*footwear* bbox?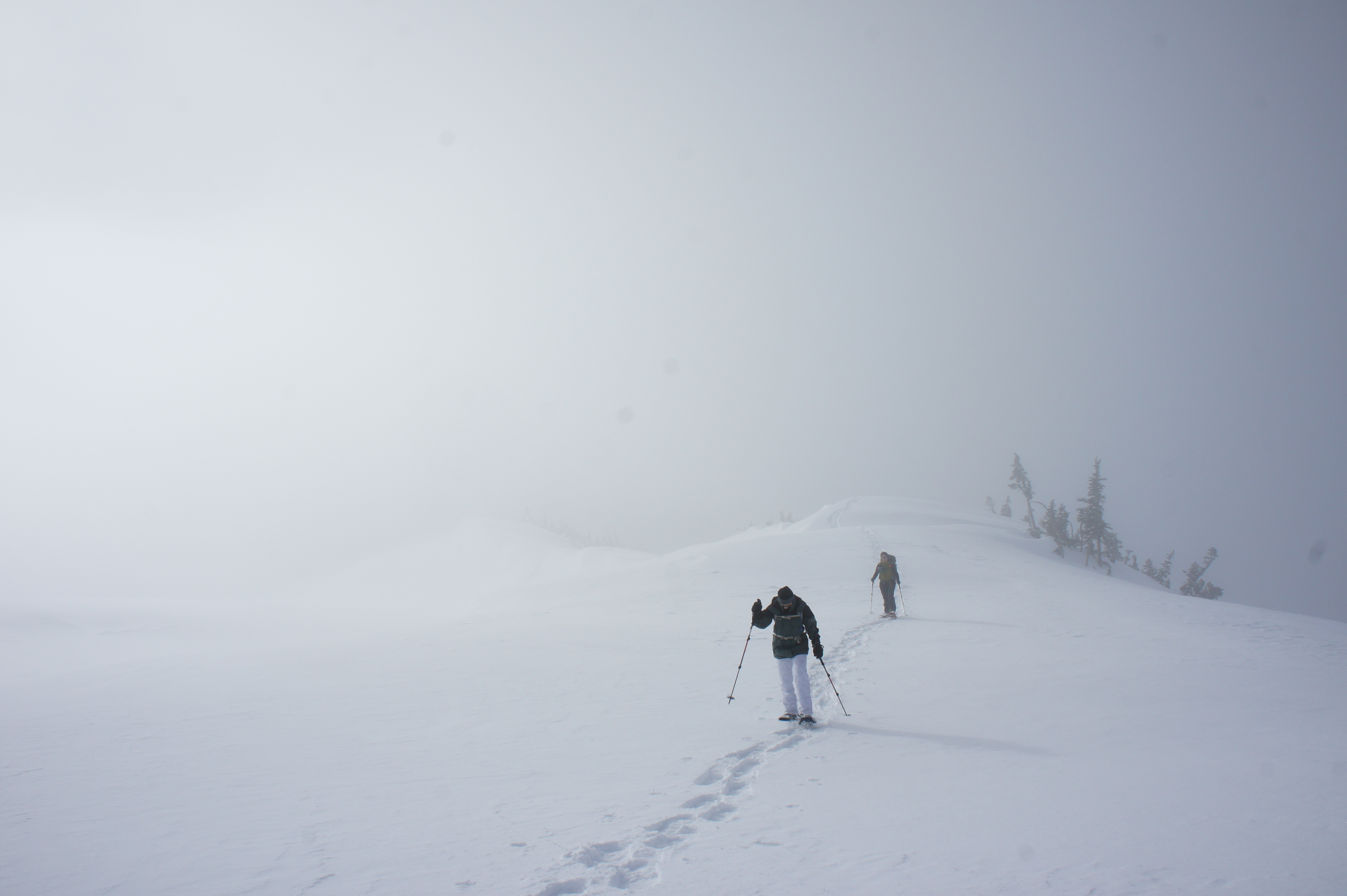
[x1=227, y1=209, x2=233, y2=213]
